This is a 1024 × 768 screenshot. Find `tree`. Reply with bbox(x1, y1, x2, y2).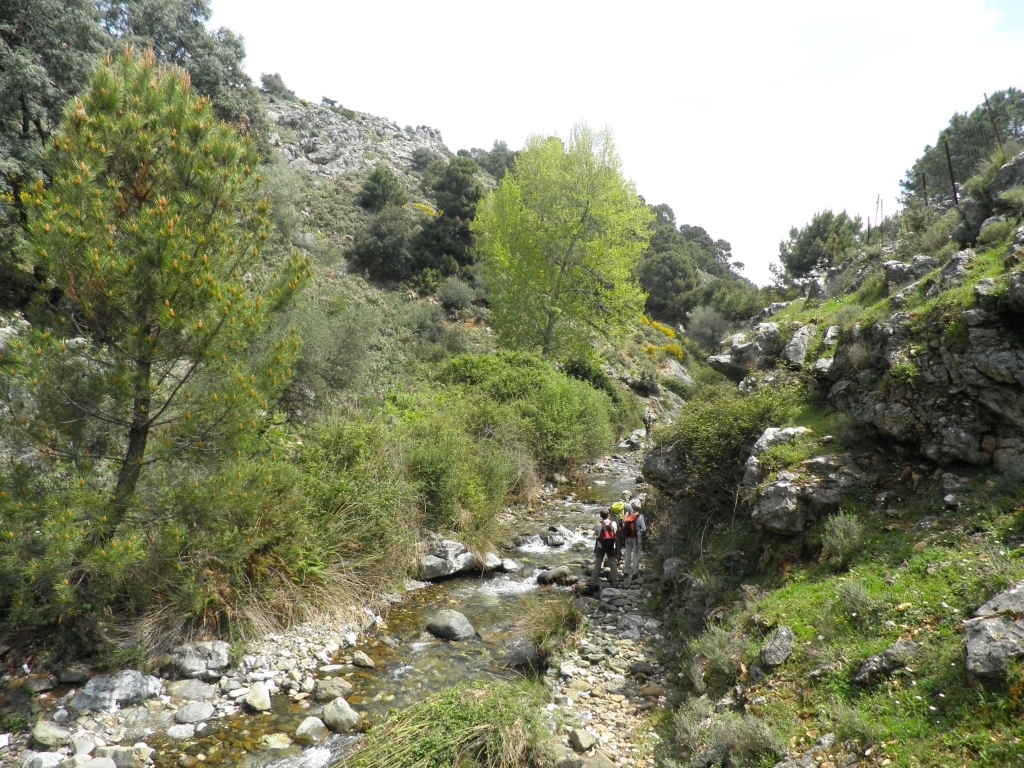
bbox(359, 157, 405, 208).
